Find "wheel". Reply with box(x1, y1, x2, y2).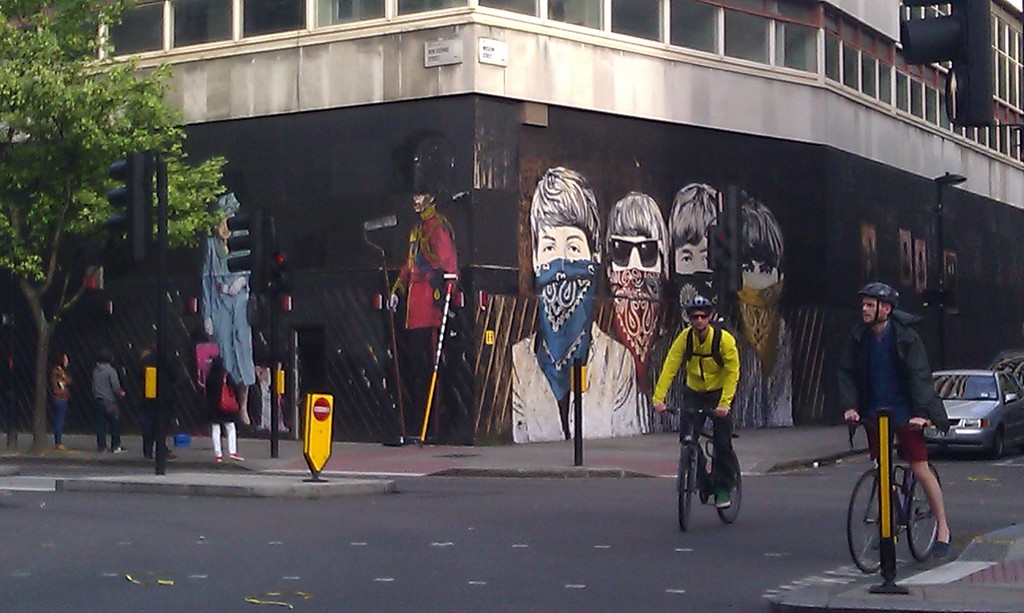
box(678, 447, 695, 532).
